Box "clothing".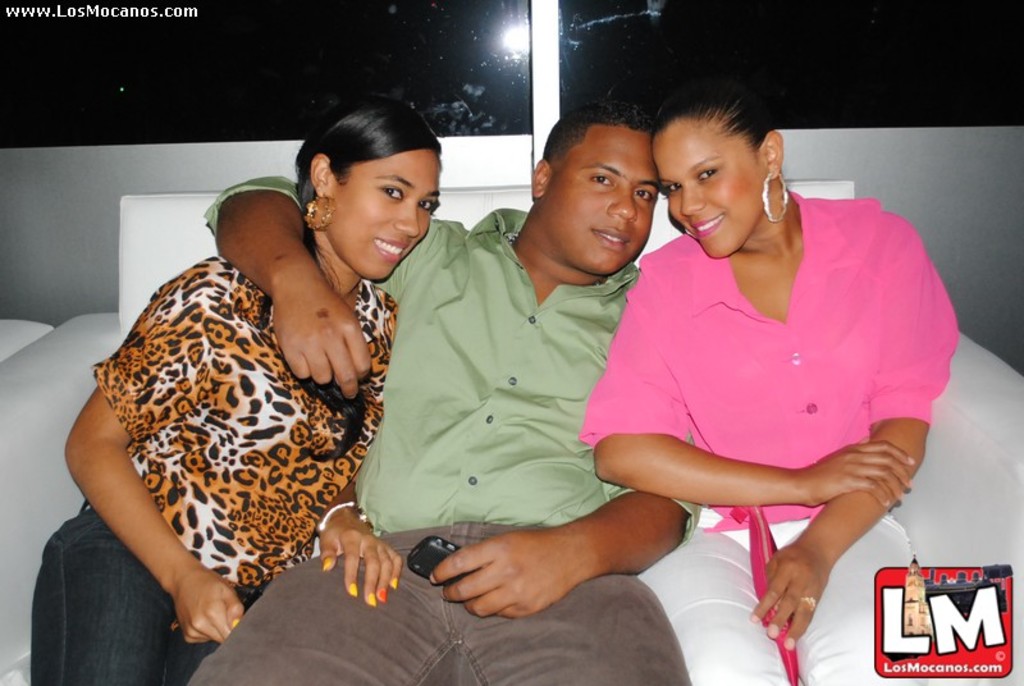
box=[596, 227, 929, 600].
